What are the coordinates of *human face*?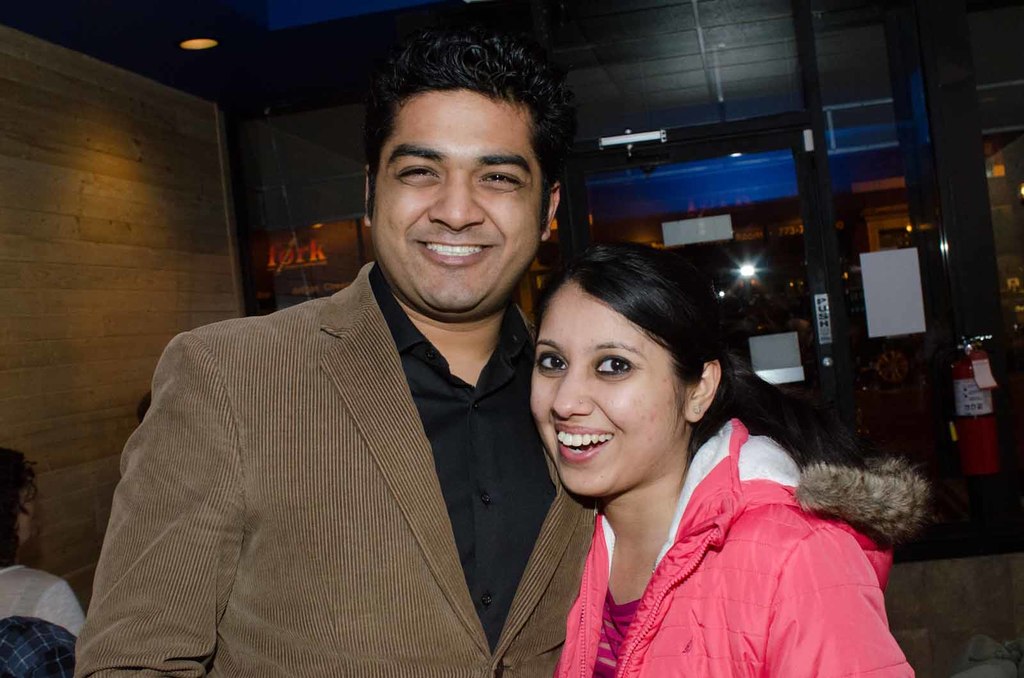
BBox(527, 285, 685, 498).
